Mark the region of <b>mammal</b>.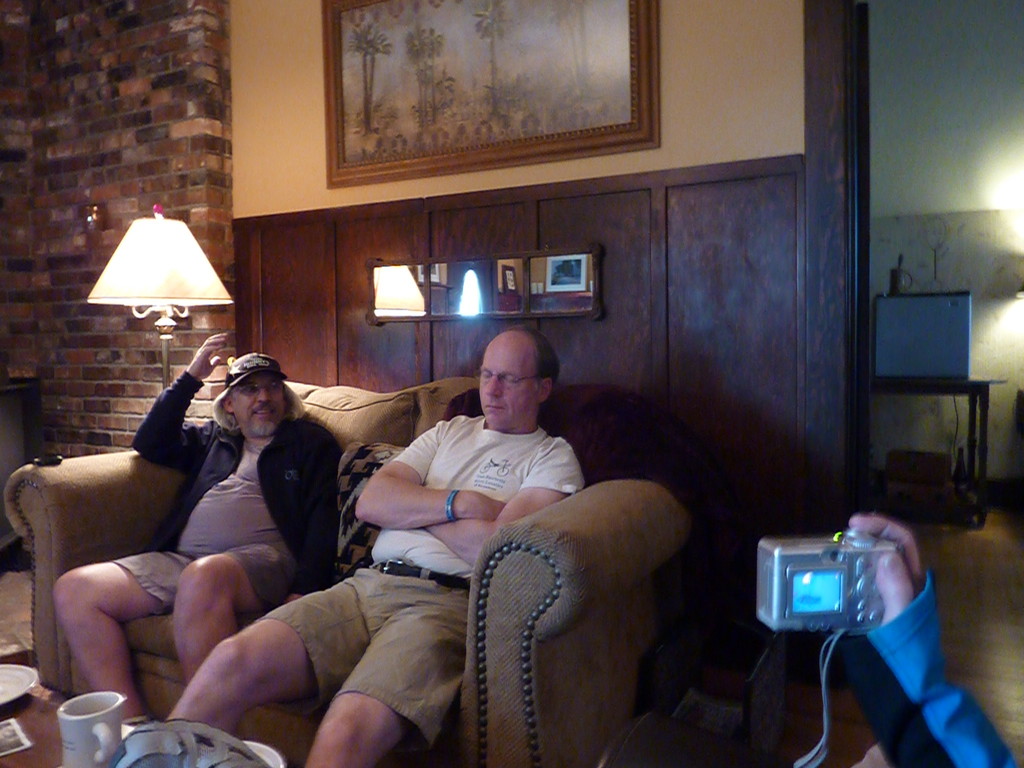
Region: Rect(163, 331, 584, 767).
